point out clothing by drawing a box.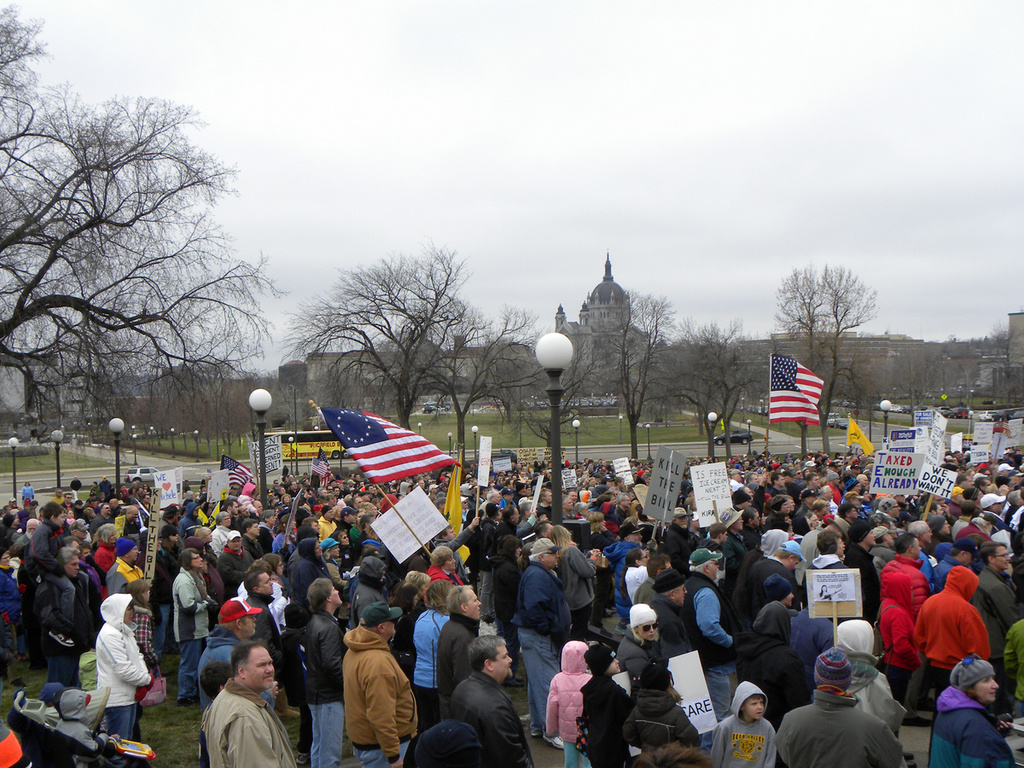
locate(294, 538, 335, 602).
